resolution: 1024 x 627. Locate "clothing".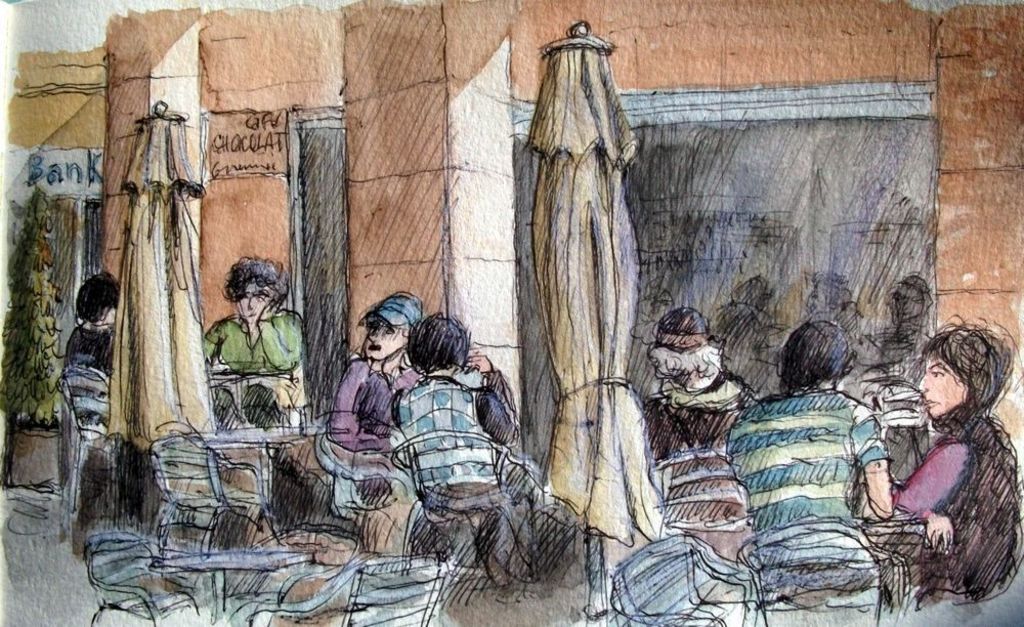
[left=330, top=361, right=414, bottom=542].
